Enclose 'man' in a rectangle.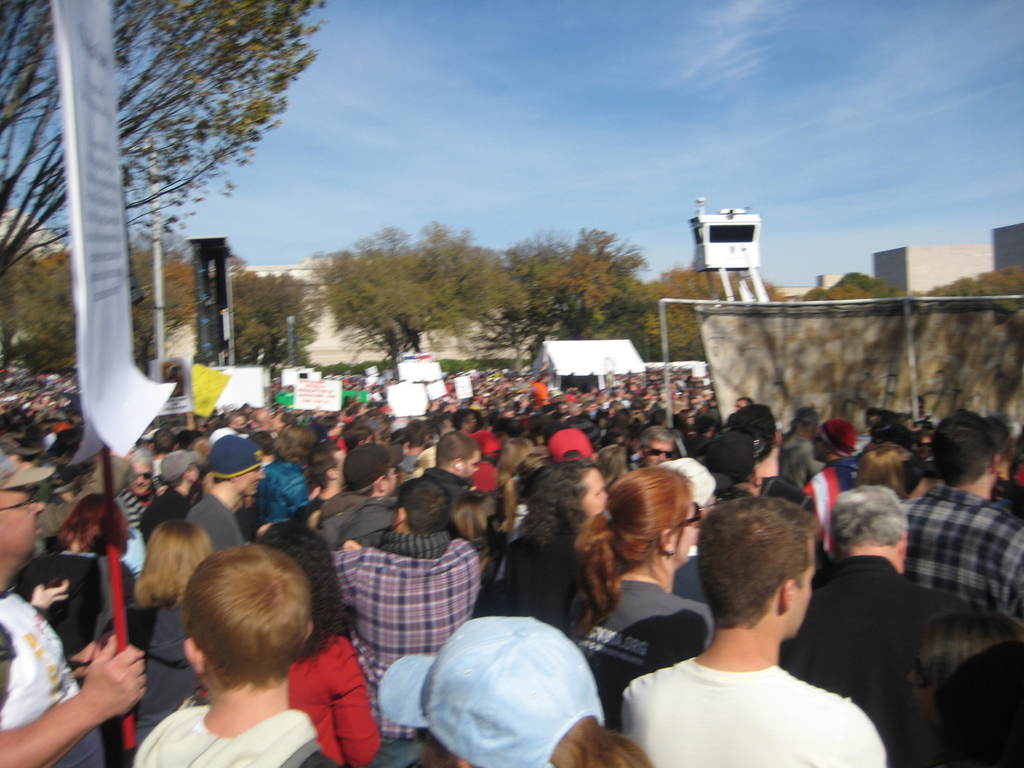
<bbox>113, 443, 156, 526</bbox>.
